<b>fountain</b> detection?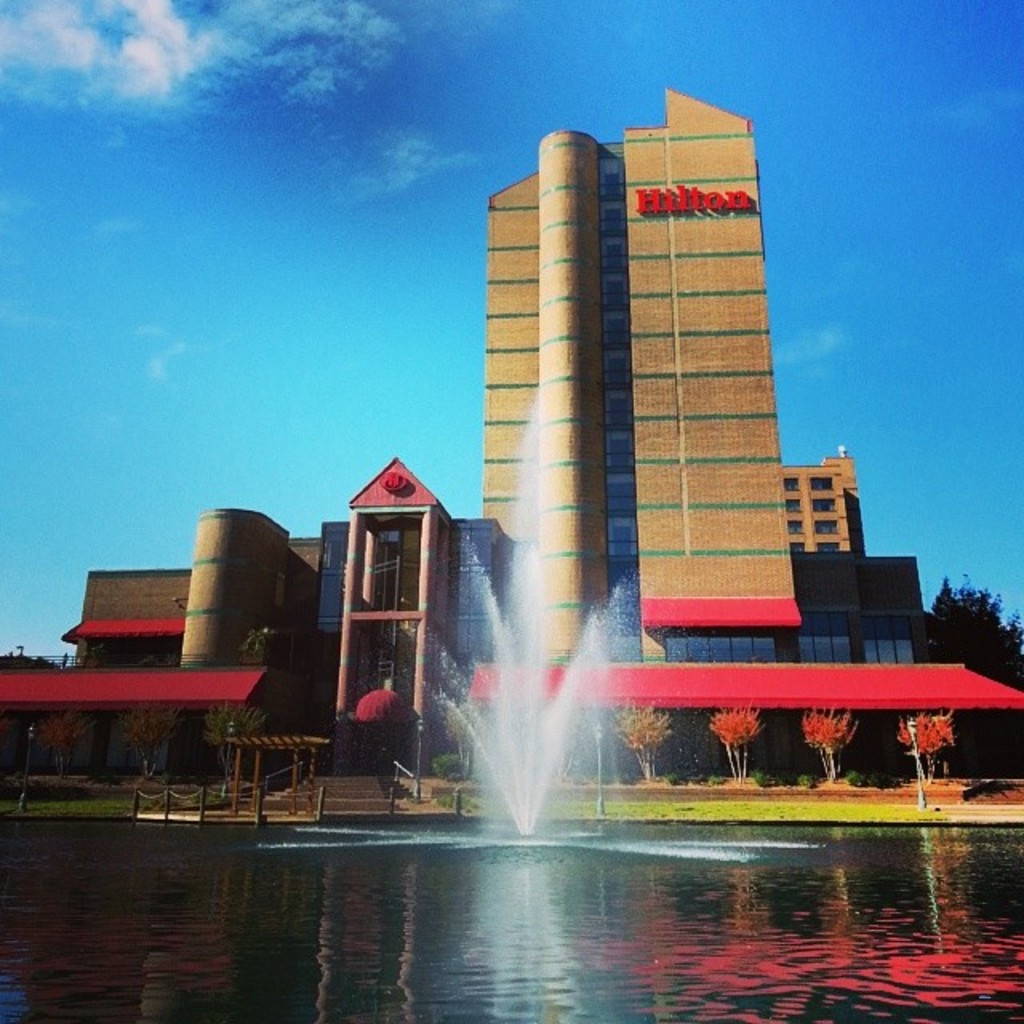
locate(392, 523, 710, 859)
